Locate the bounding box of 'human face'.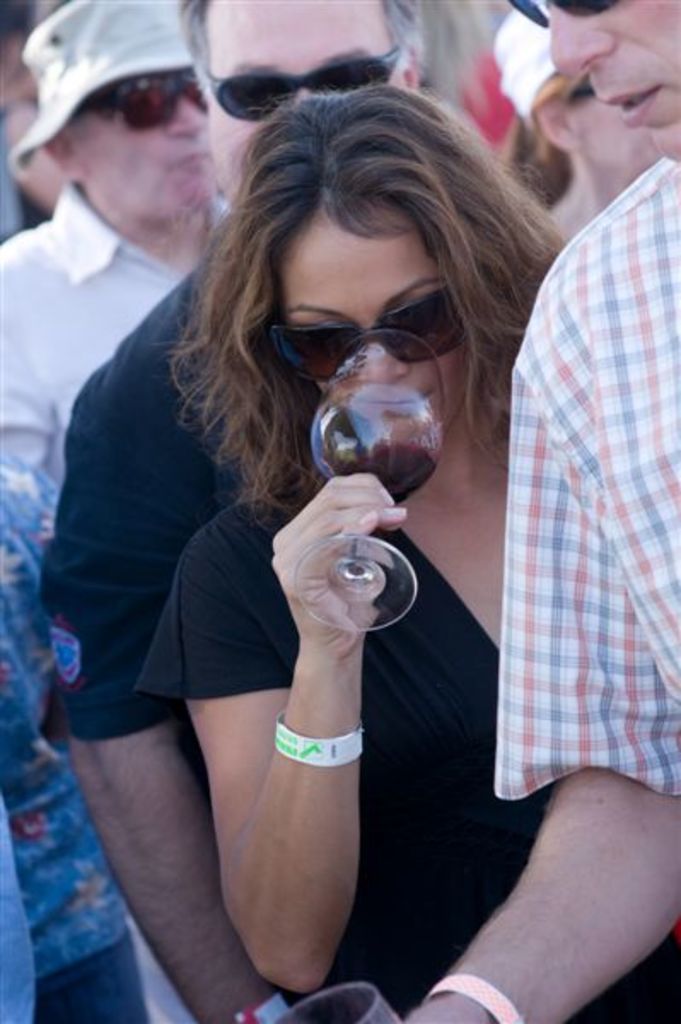
Bounding box: <region>90, 68, 208, 218</region>.
